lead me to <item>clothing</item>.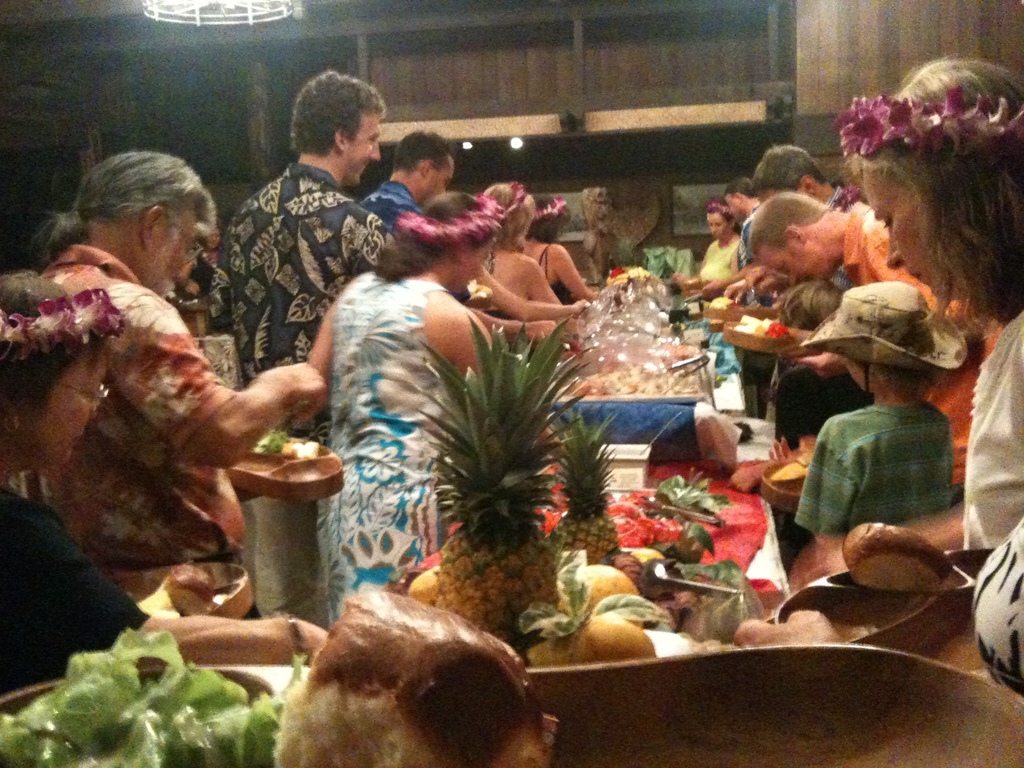
Lead to {"x1": 533, "y1": 237, "x2": 566, "y2": 305}.
